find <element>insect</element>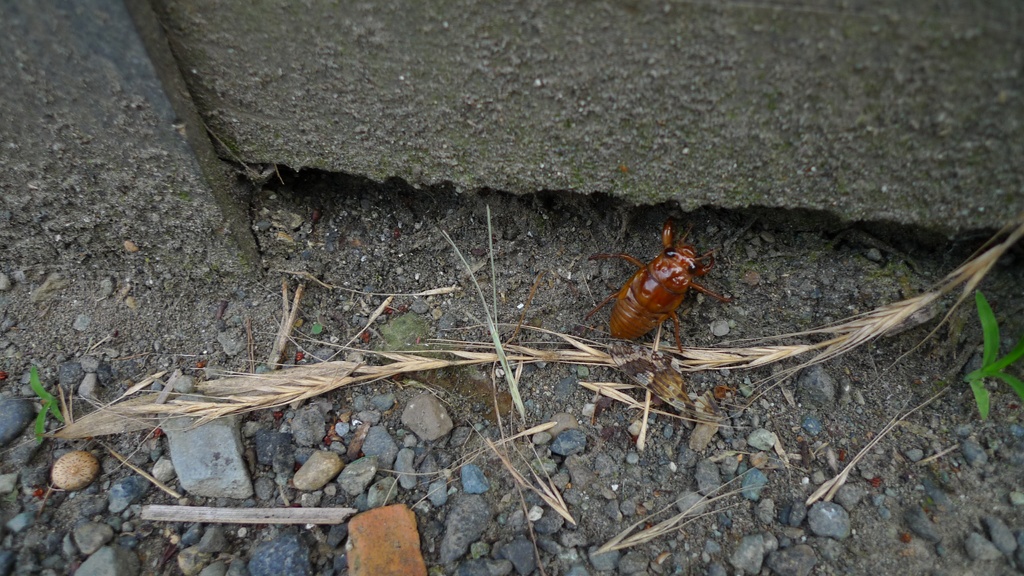
BBox(582, 223, 725, 356)
